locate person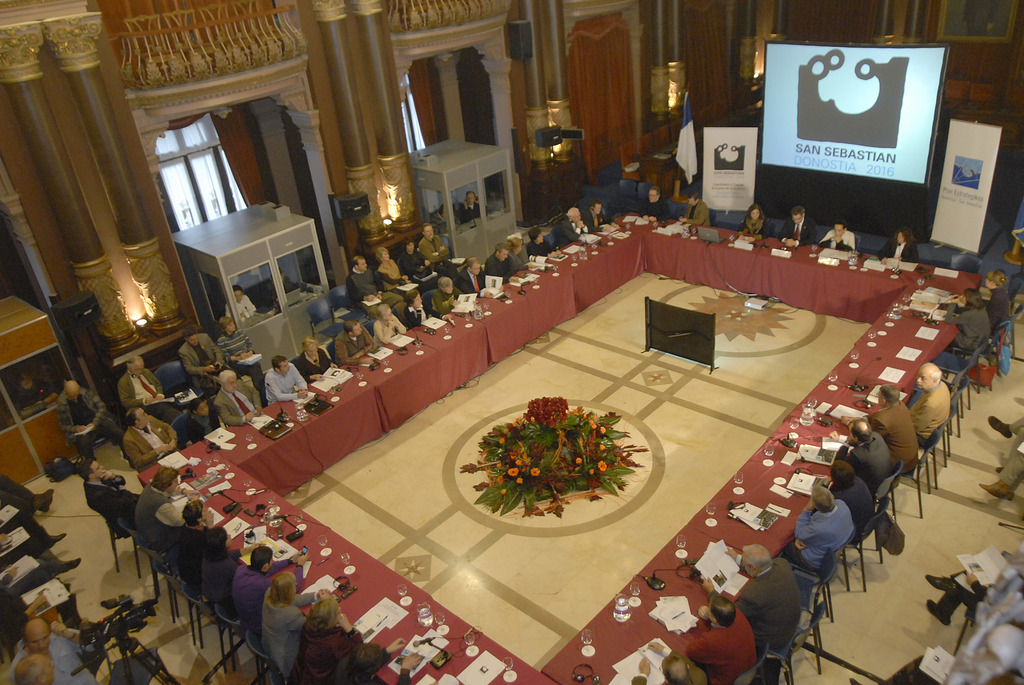
x1=486 y1=240 x2=515 y2=281
